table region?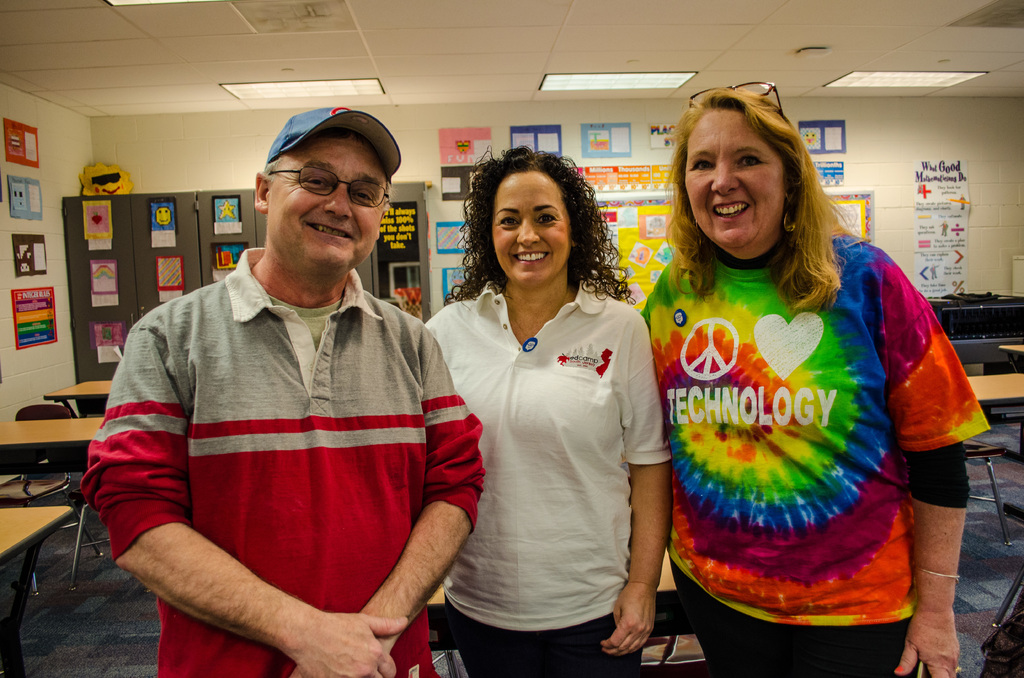
[966,375,1023,408]
